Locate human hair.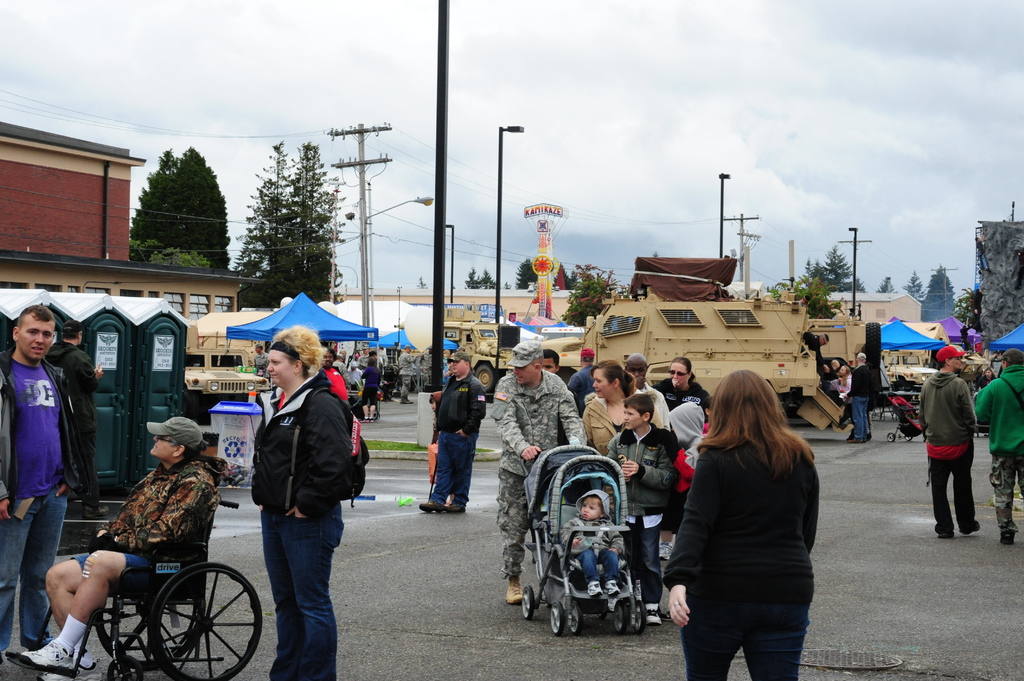
Bounding box: 620,393,653,423.
